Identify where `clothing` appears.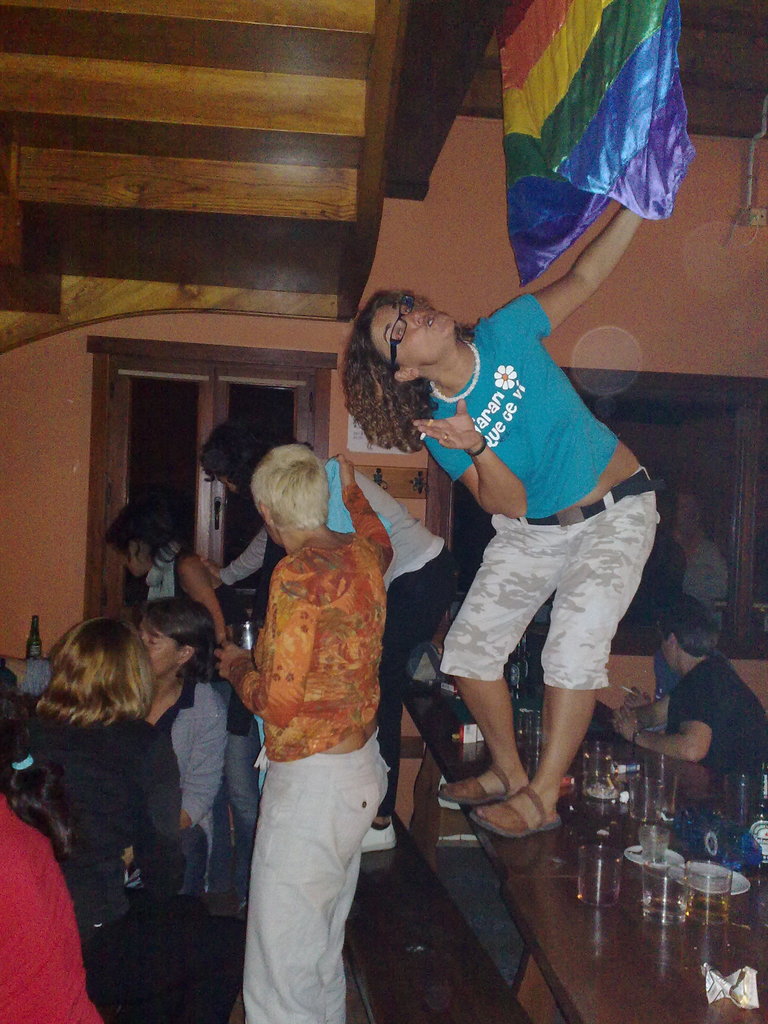
Appears at Rect(150, 668, 234, 832).
